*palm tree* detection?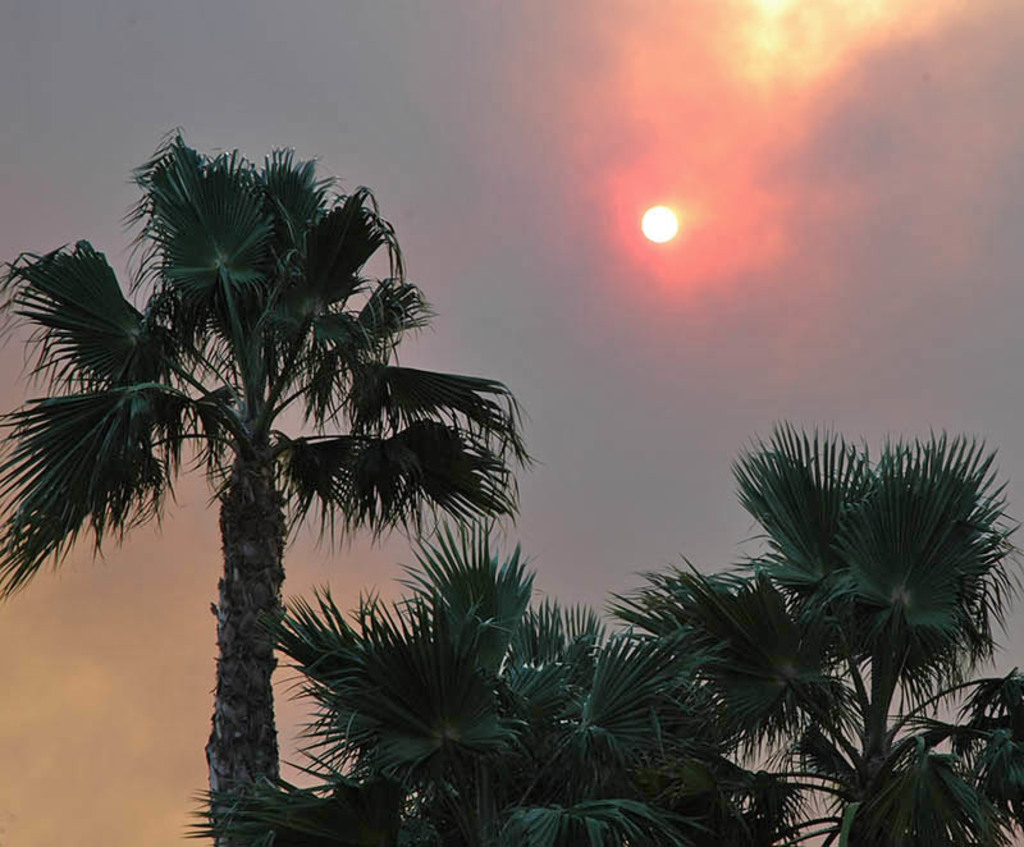
box(544, 668, 737, 816)
